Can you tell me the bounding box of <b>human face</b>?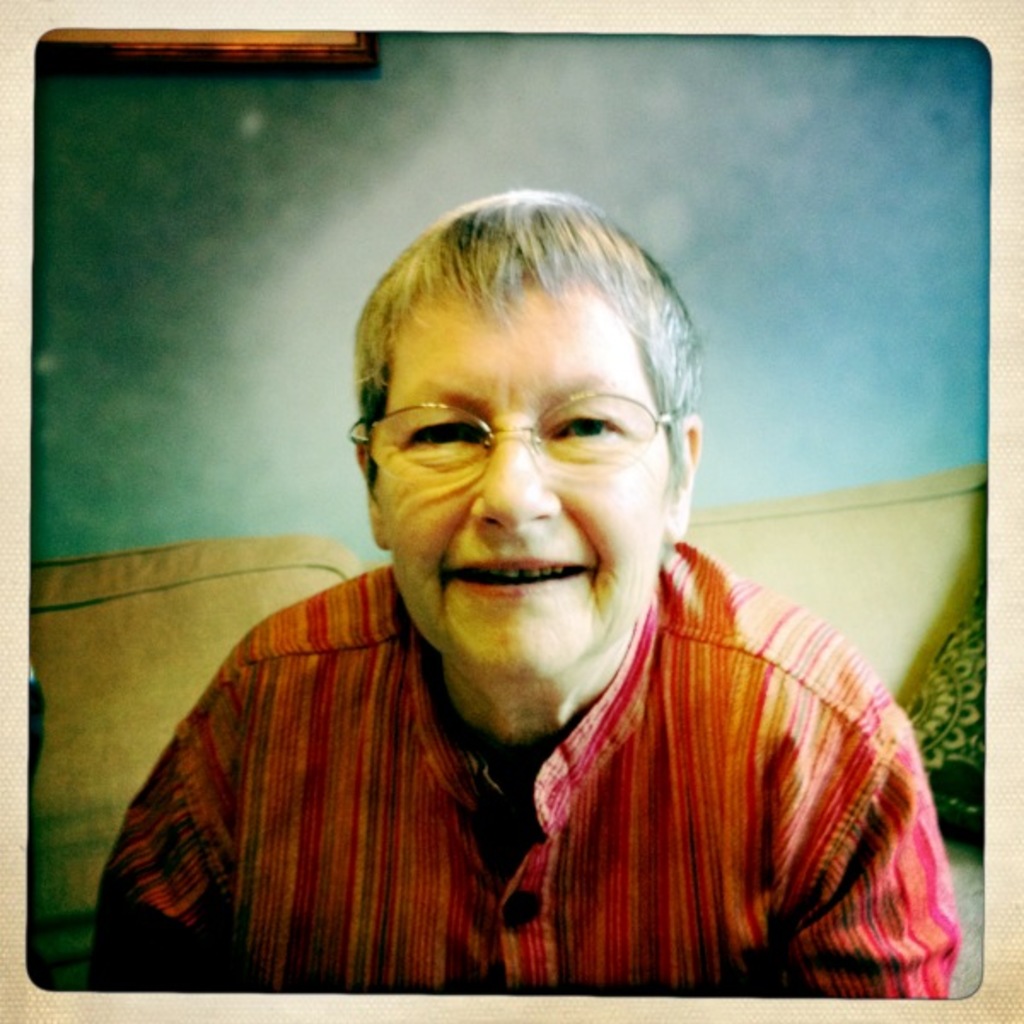
locate(367, 273, 671, 674).
